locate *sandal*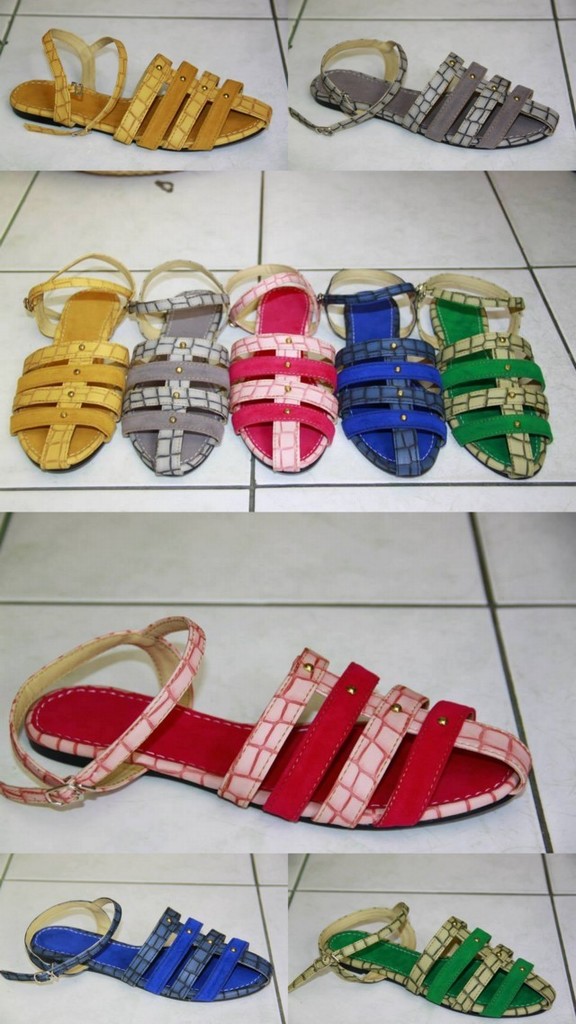
0/616/534/831
